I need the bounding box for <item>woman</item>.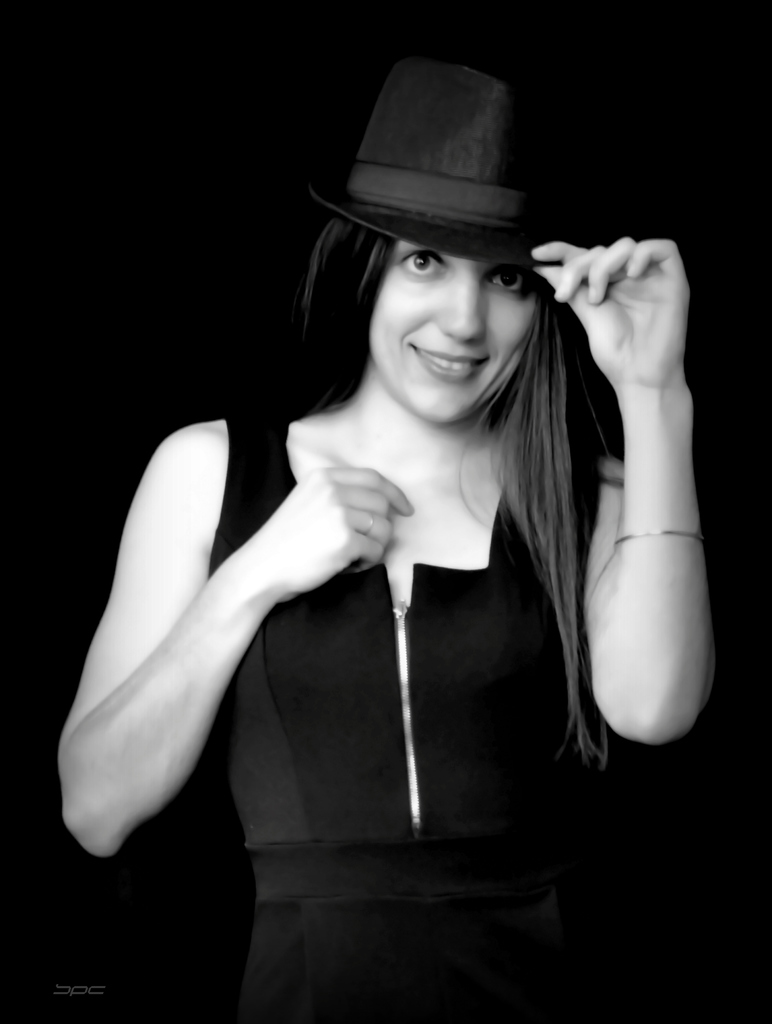
Here it is: (left=97, top=29, right=696, bottom=991).
